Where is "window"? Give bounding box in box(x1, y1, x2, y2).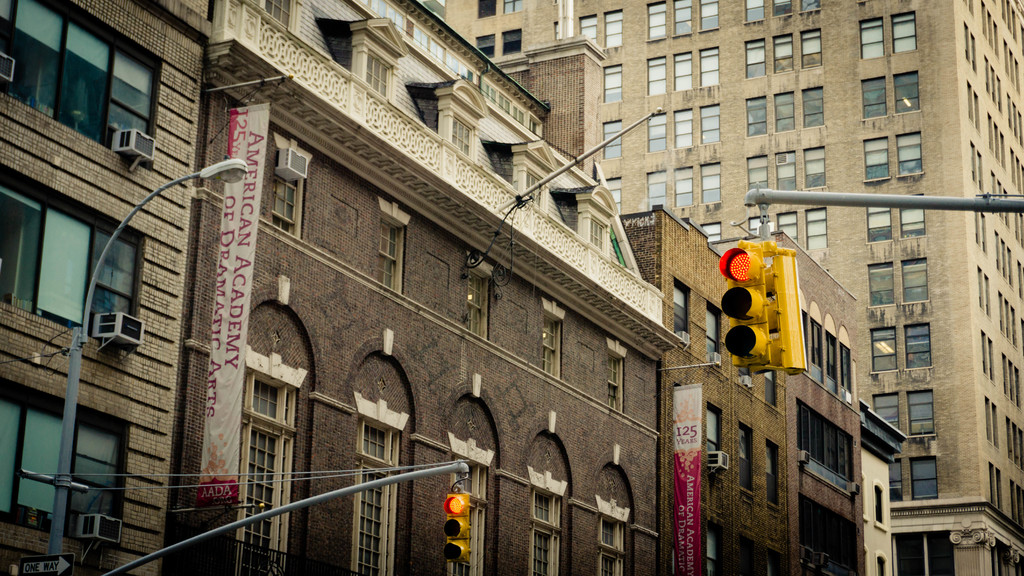
box(764, 370, 775, 404).
